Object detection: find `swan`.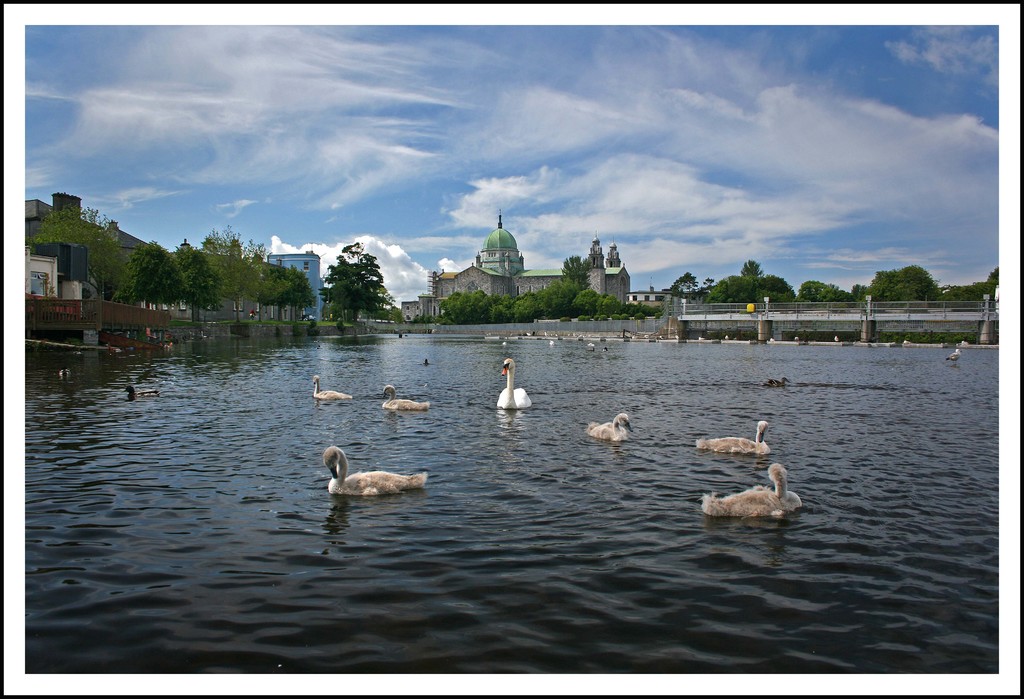
321/444/429/497.
